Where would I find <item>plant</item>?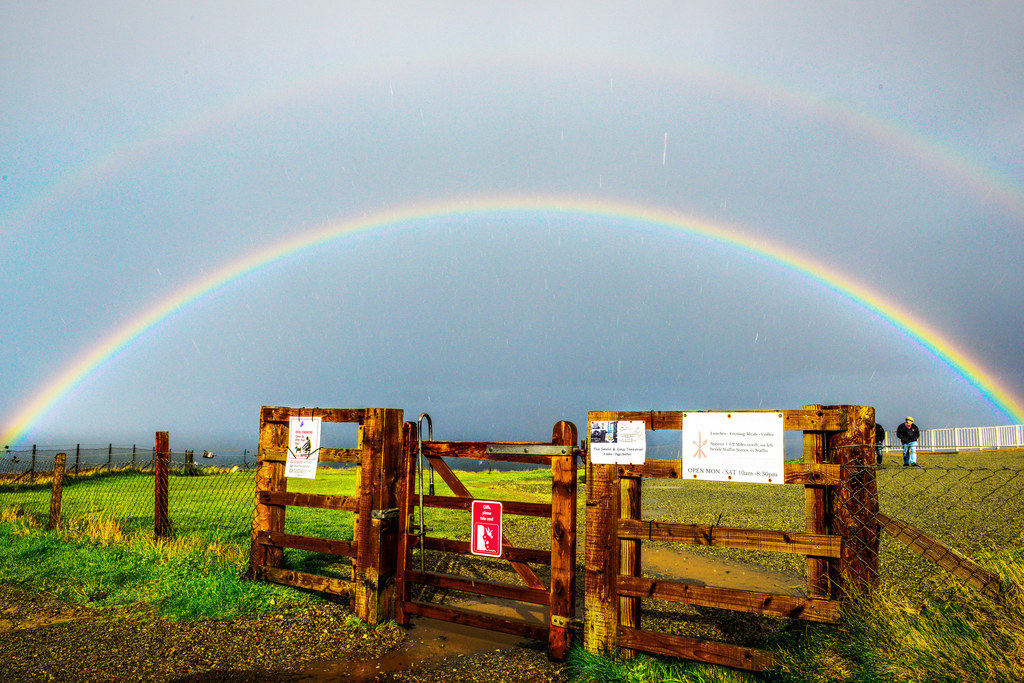
At rect(878, 442, 1023, 543).
